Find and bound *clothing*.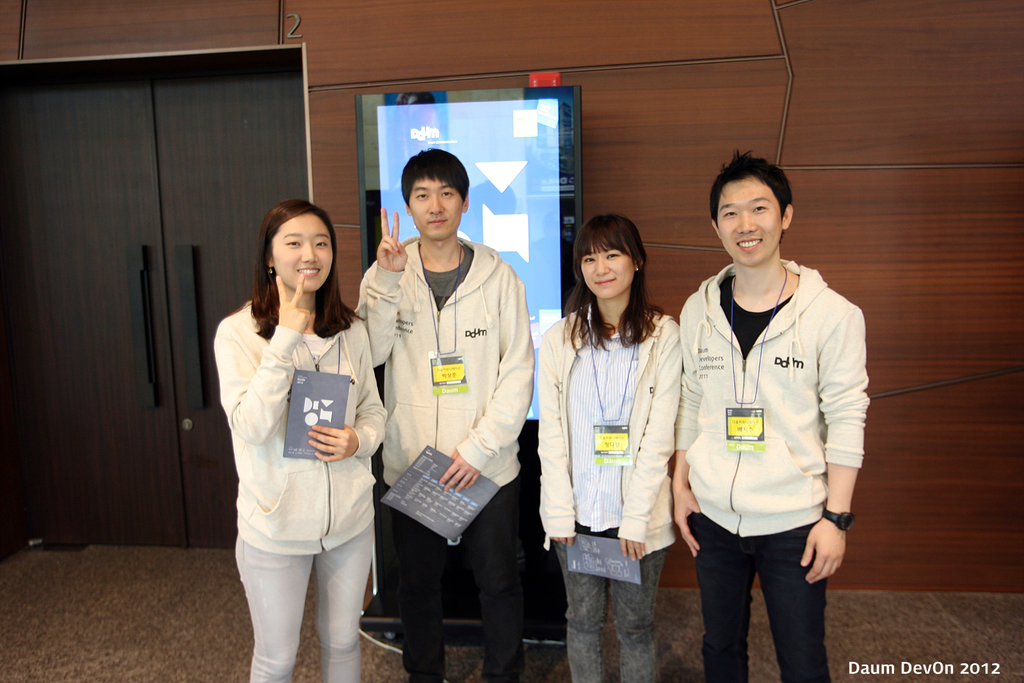
Bound: bbox=(221, 280, 387, 549).
